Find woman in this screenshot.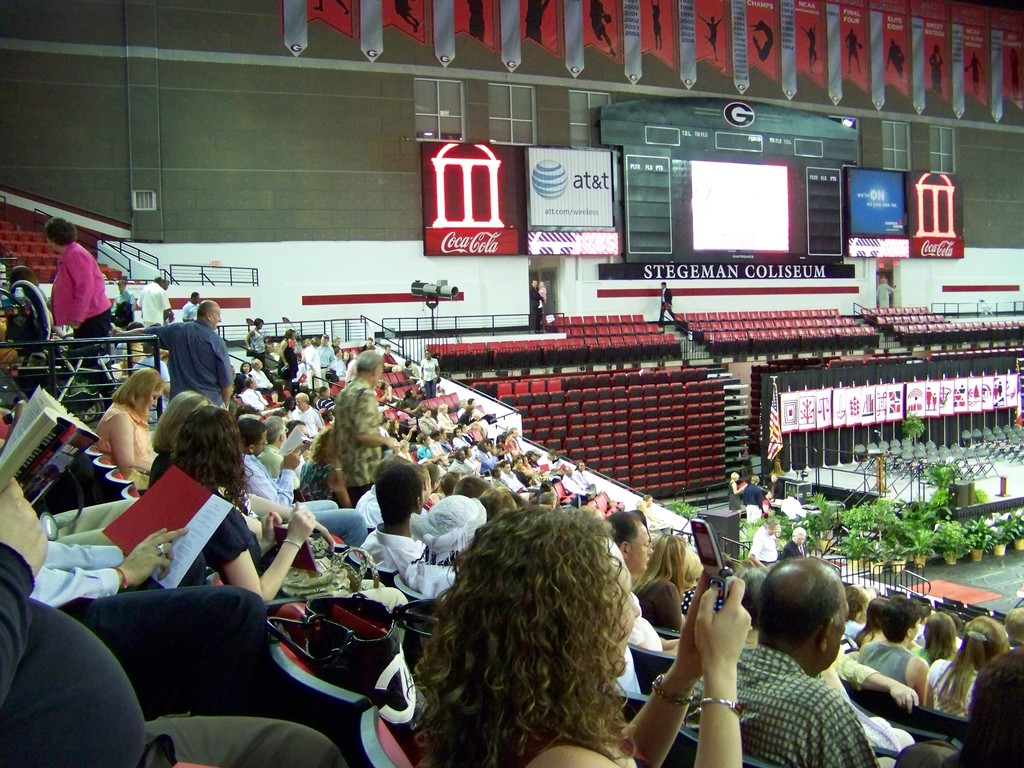
The bounding box for woman is box=[380, 377, 399, 404].
